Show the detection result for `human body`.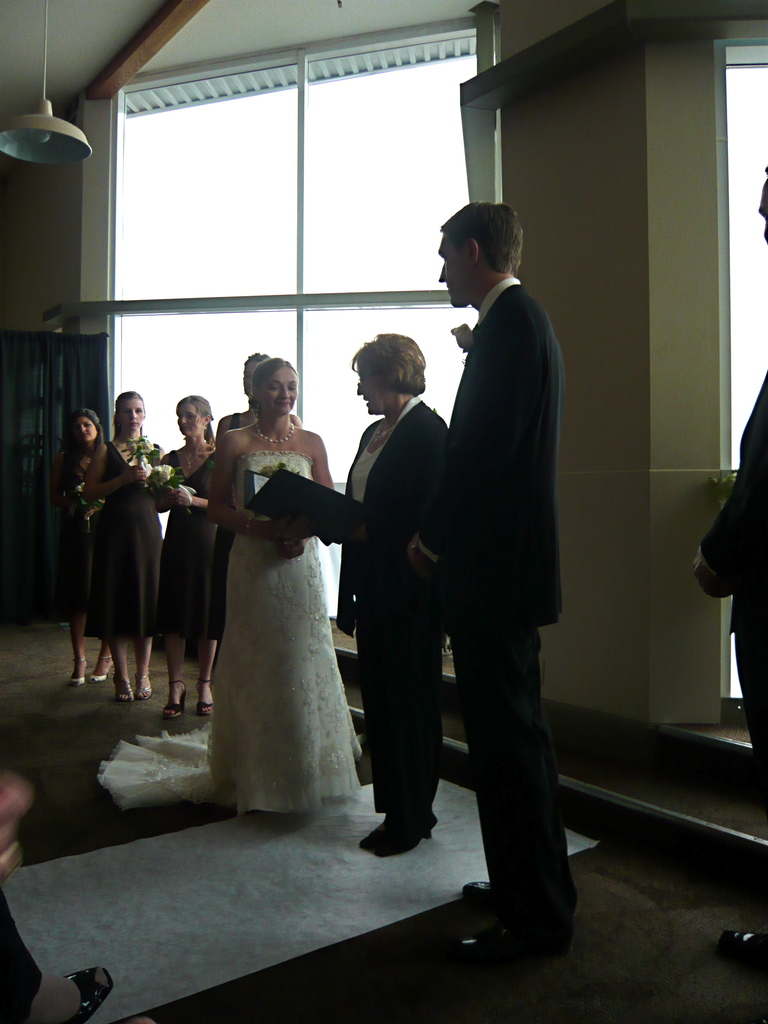
<bbox>198, 410, 367, 827</bbox>.
